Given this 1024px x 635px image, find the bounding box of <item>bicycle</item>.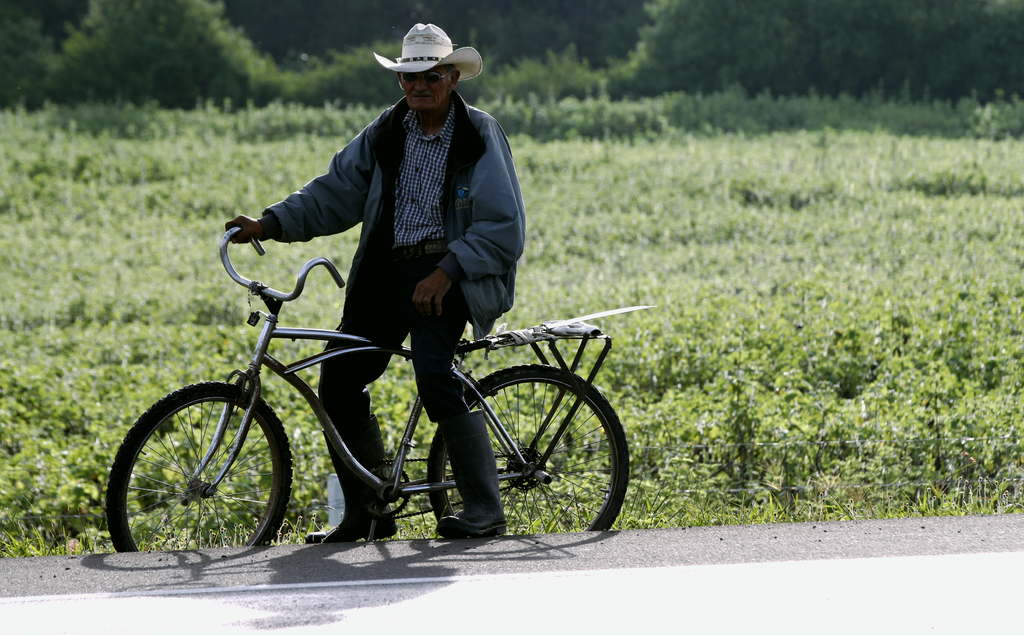
<region>109, 213, 632, 558</region>.
